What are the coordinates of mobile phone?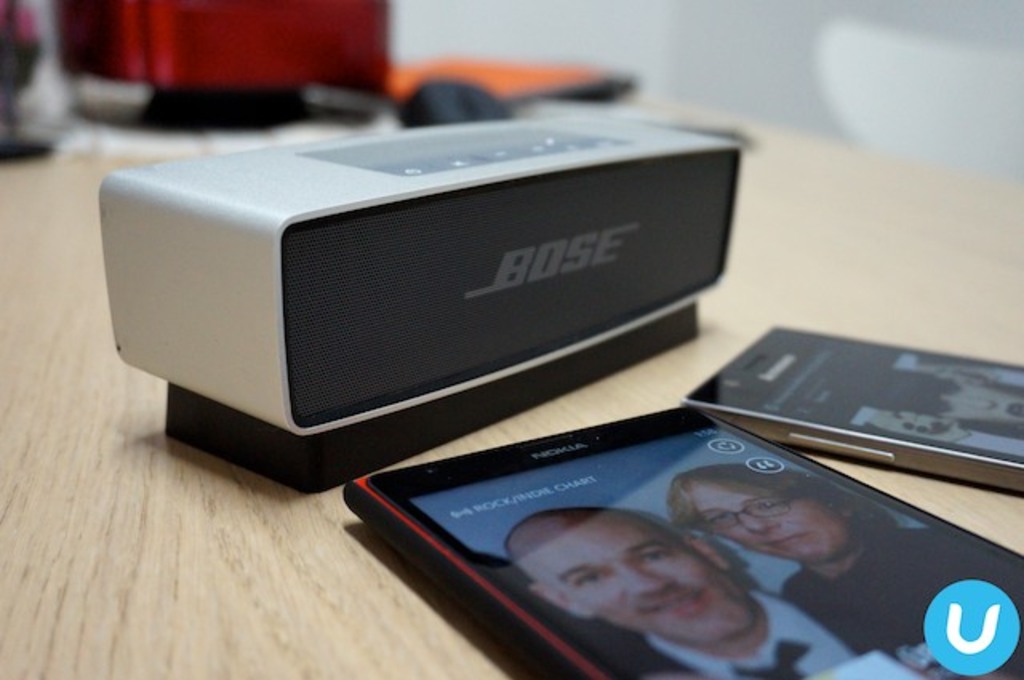
locate(678, 322, 1022, 494).
